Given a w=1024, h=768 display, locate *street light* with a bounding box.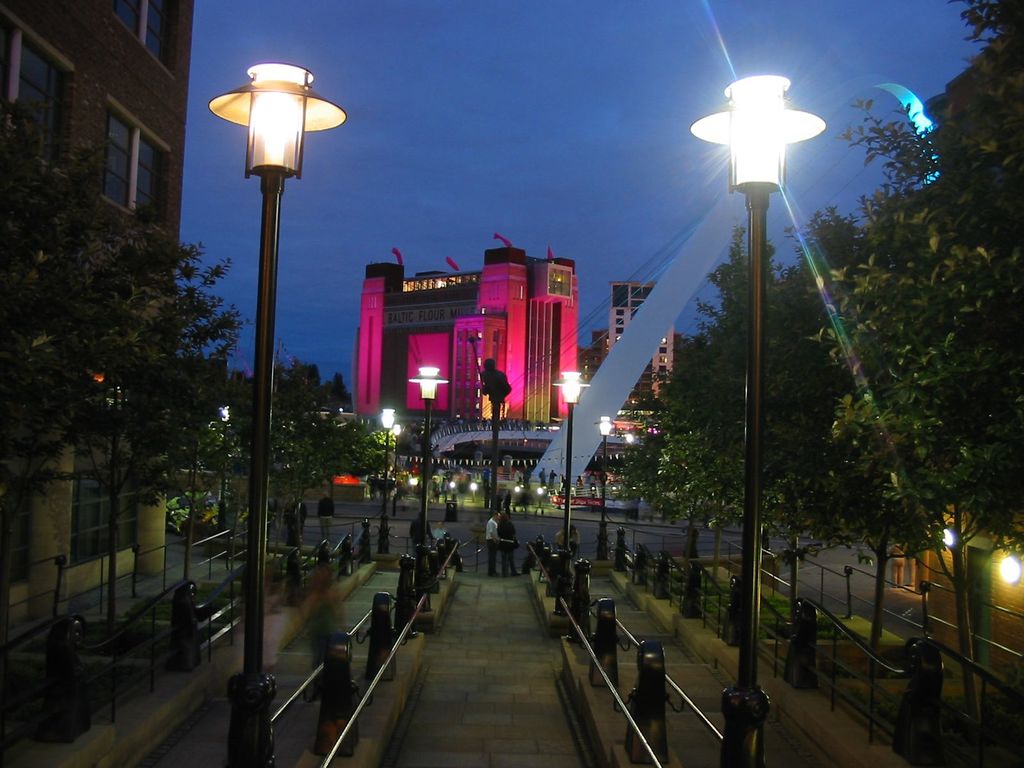
Located: (216, 404, 232, 537).
